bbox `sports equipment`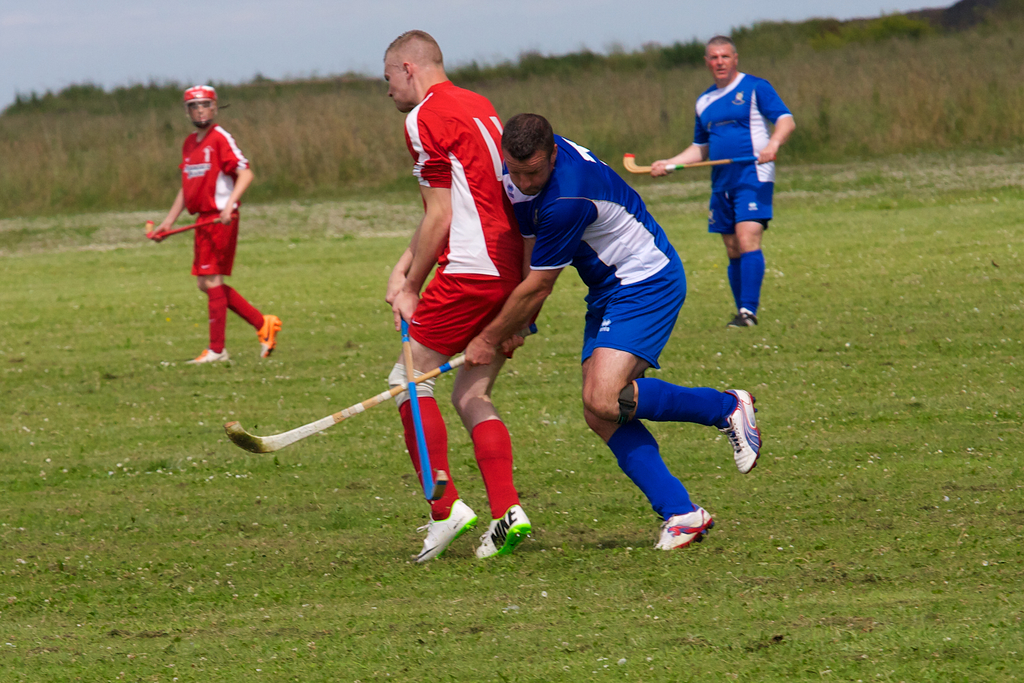
l=220, t=321, r=538, b=461
